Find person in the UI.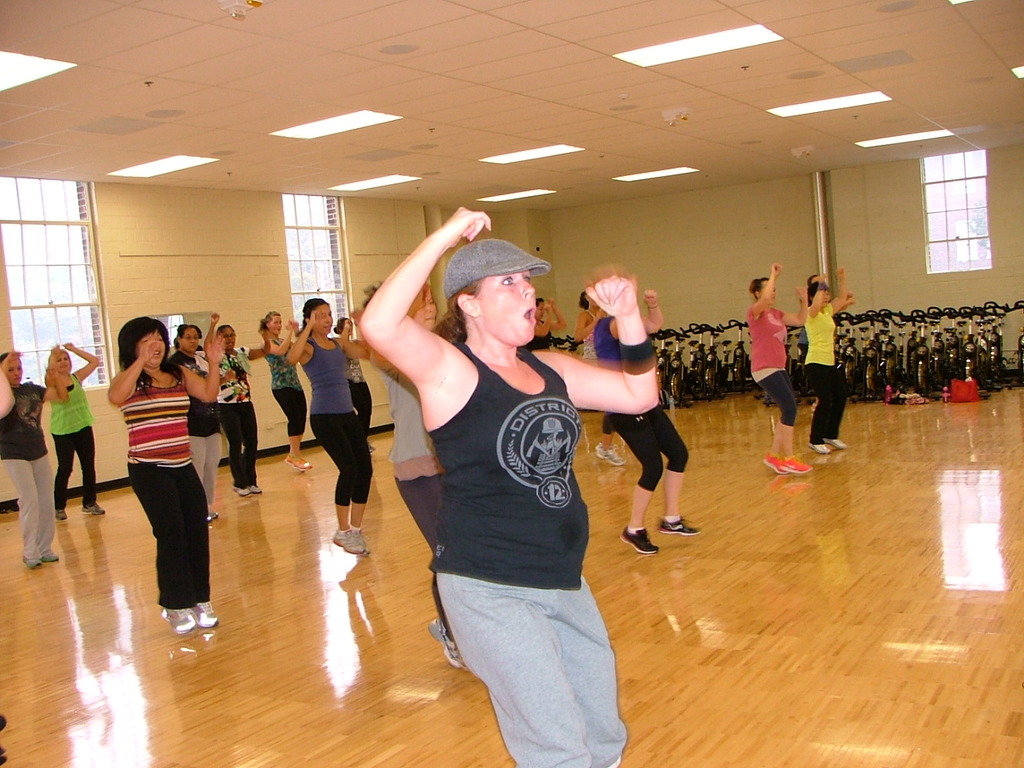
UI element at 744 262 814 478.
